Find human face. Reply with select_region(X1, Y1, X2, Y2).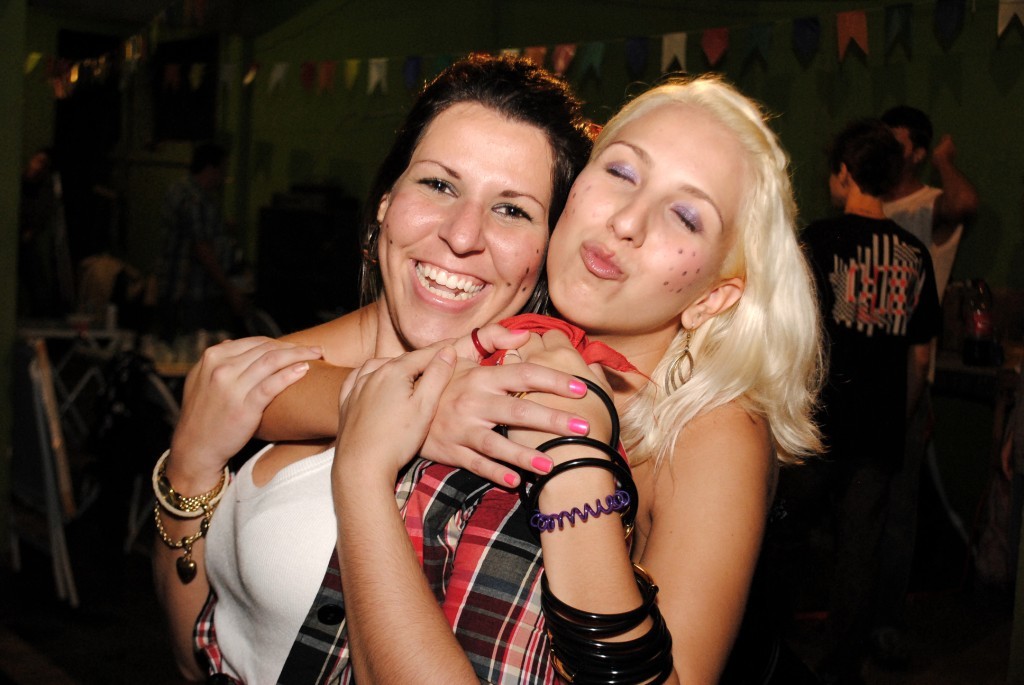
select_region(546, 106, 737, 329).
